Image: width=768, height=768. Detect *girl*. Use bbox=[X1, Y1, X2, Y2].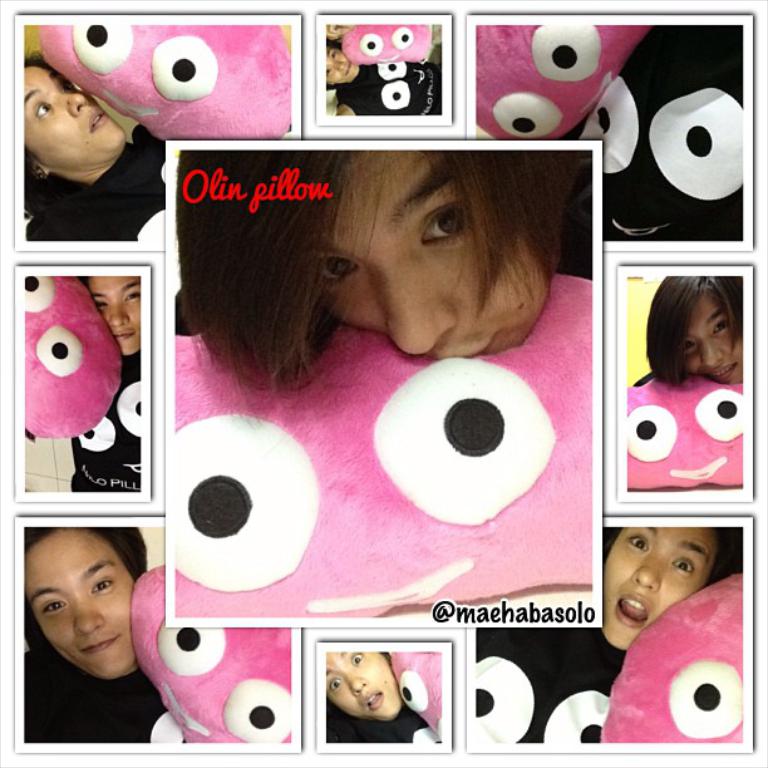
bbox=[551, 26, 744, 241].
